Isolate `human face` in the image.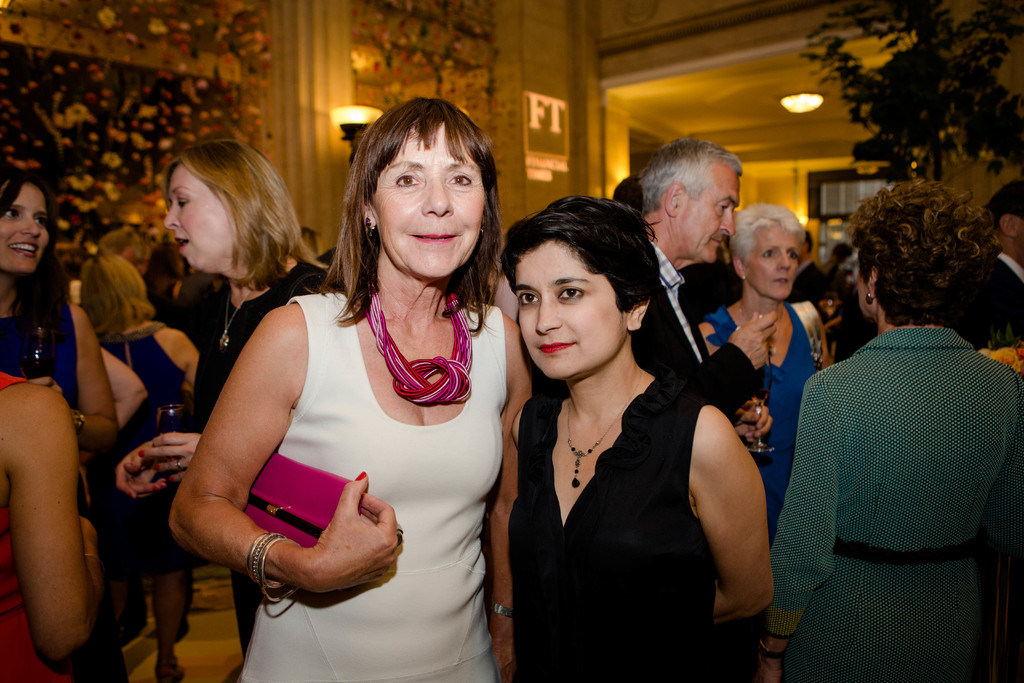
Isolated region: (x1=519, y1=237, x2=627, y2=378).
